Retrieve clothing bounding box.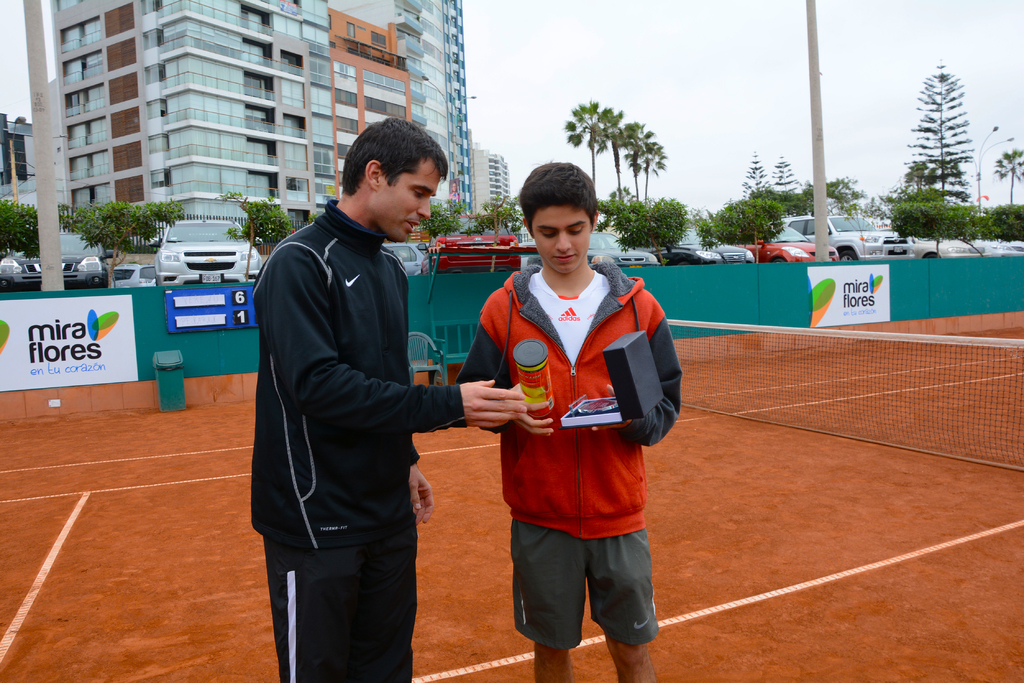
Bounding box: locate(244, 198, 467, 682).
